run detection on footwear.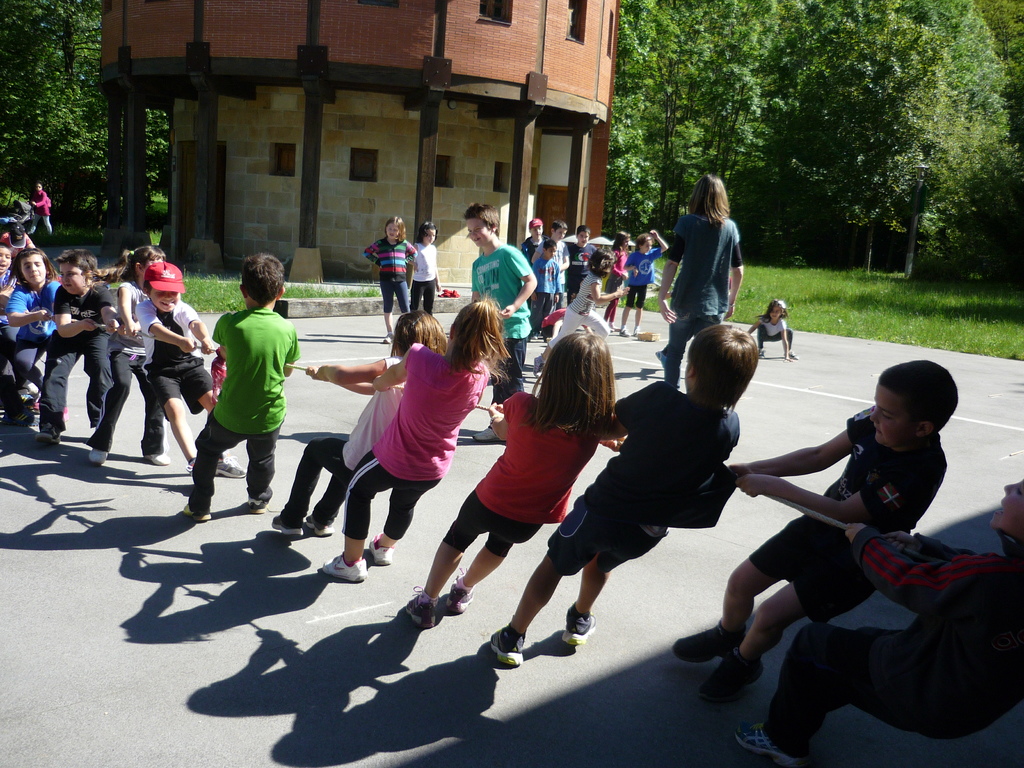
Result: (408,579,435,627).
